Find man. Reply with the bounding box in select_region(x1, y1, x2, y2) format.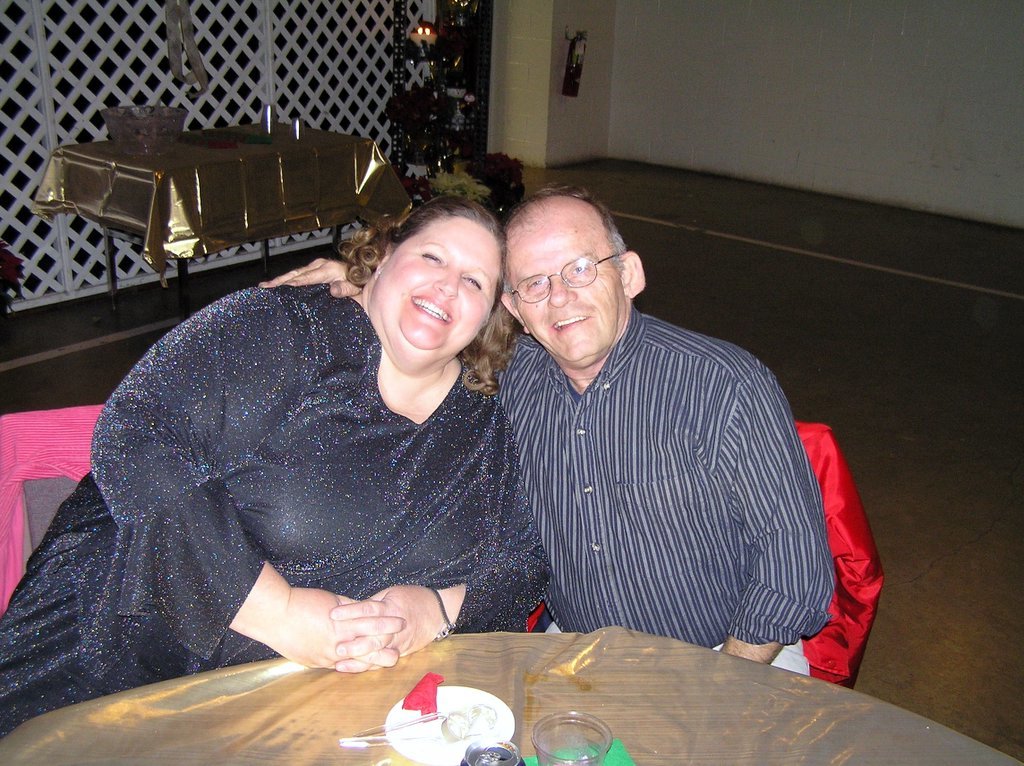
select_region(255, 181, 835, 672).
